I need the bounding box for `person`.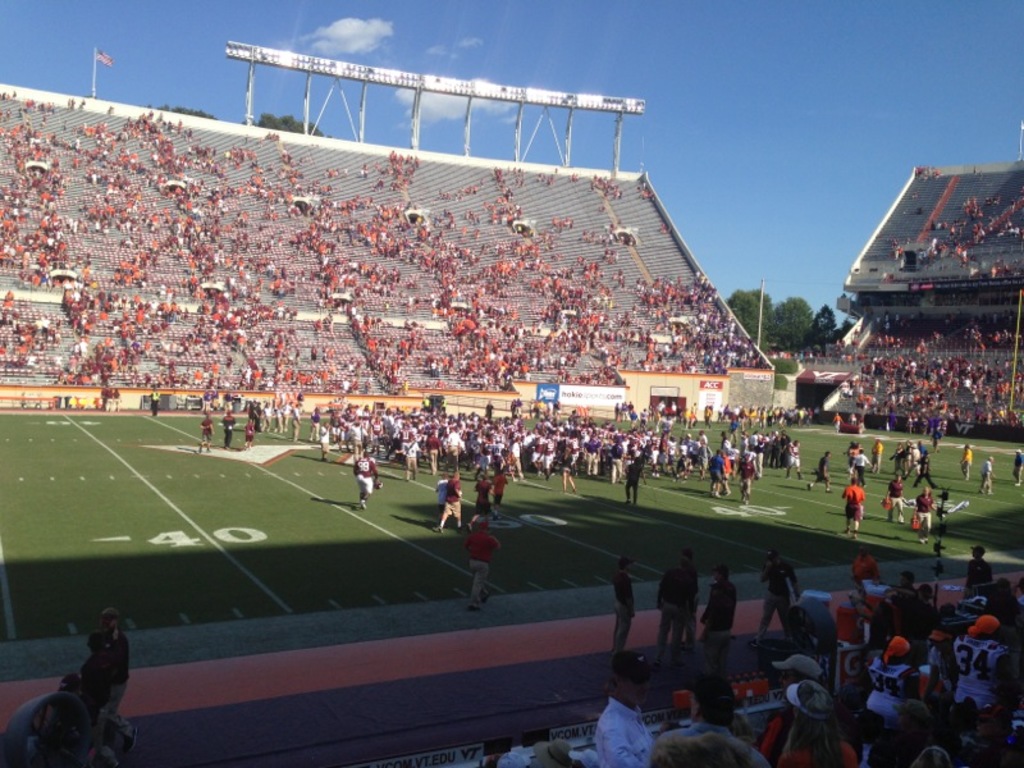
Here it is: detection(353, 448, 384, 509).
